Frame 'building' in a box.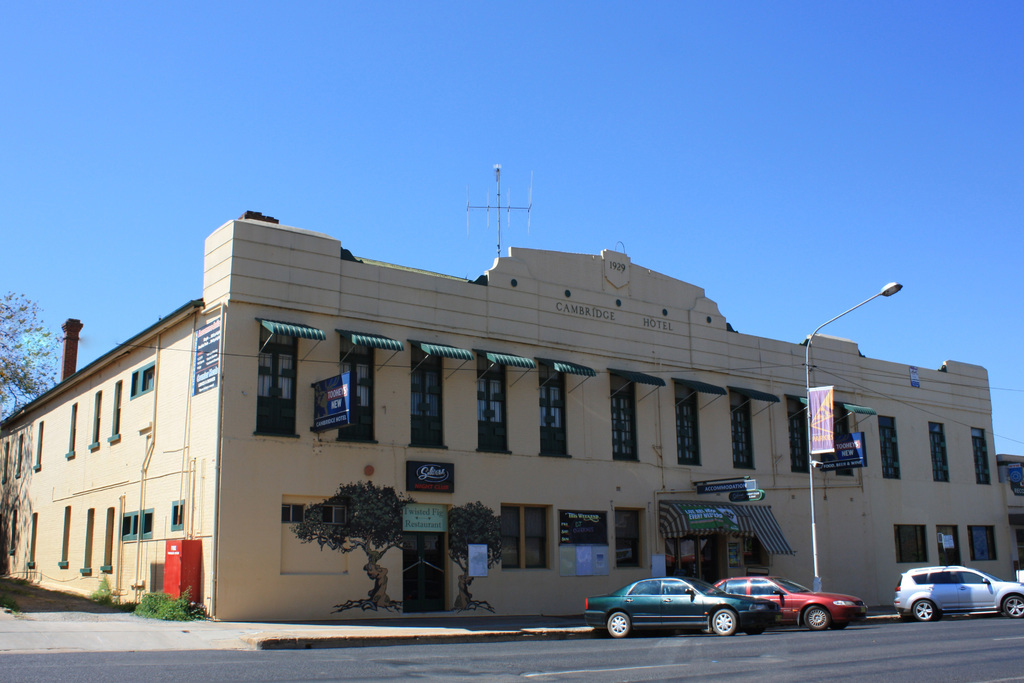
[x1=0, y1=206, x2=1023, y2=623].
